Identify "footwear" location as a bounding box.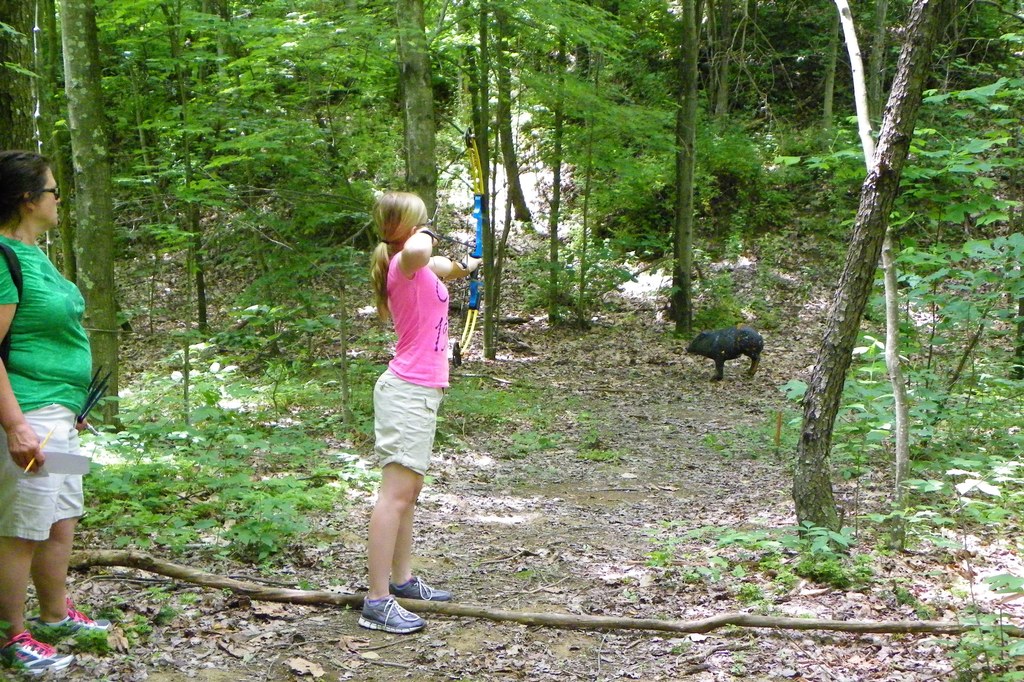
bbox=[388, 573, 452, 606].
